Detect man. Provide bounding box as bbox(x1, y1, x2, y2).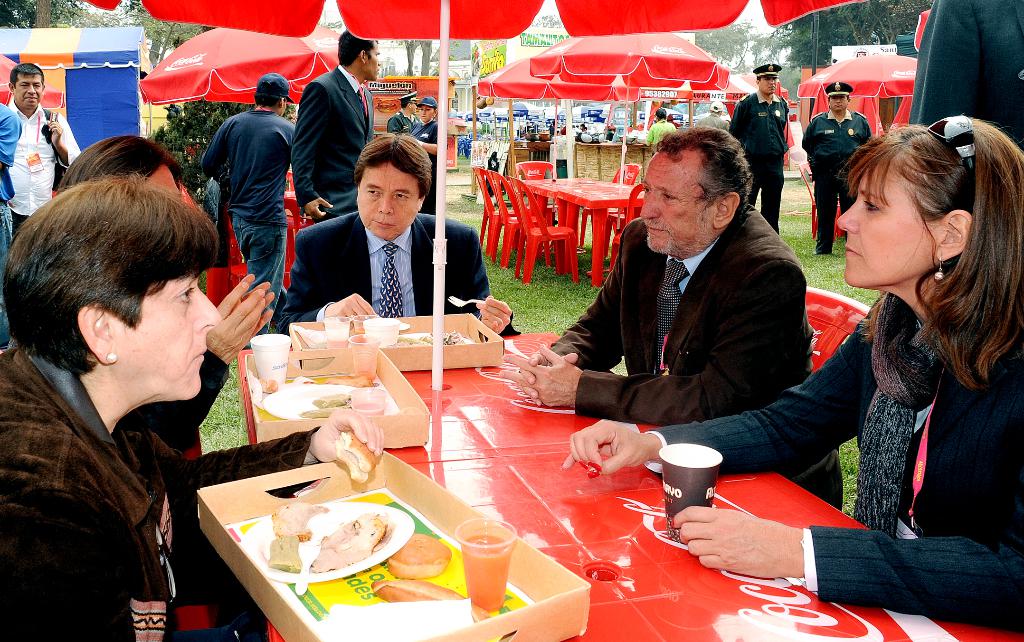
bbox(200, 72, 302, 329).
